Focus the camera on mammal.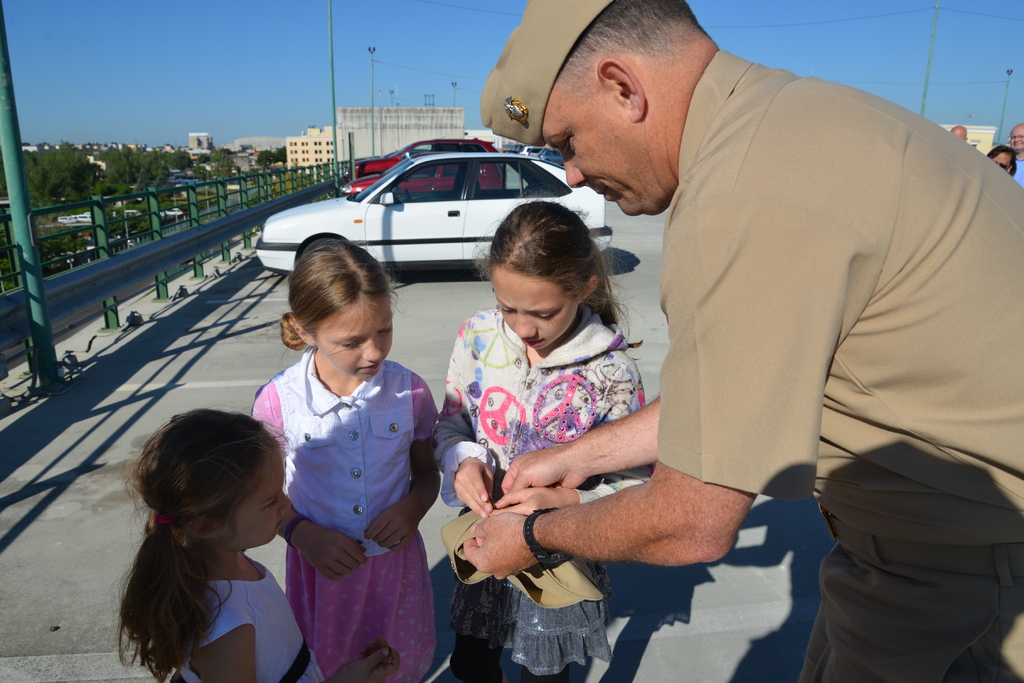
Focus region: <bbox>461, 0, 1023, 682</bbox>.
